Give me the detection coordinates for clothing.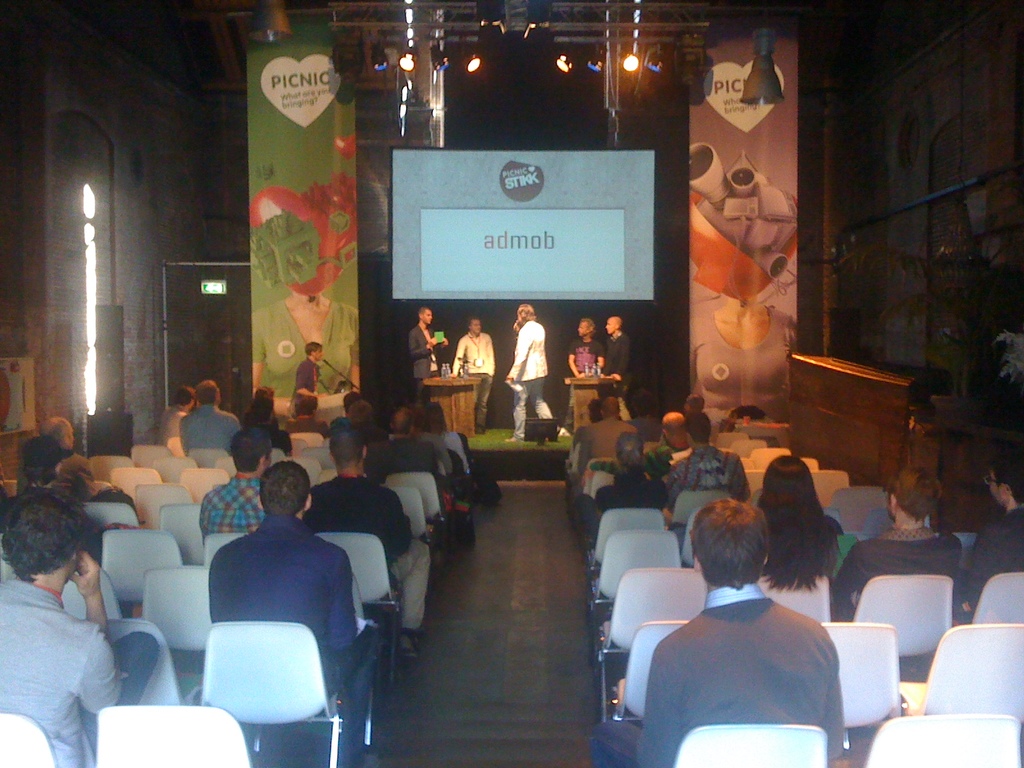
(x1=402, y1=326, x2=442, y2=400).
